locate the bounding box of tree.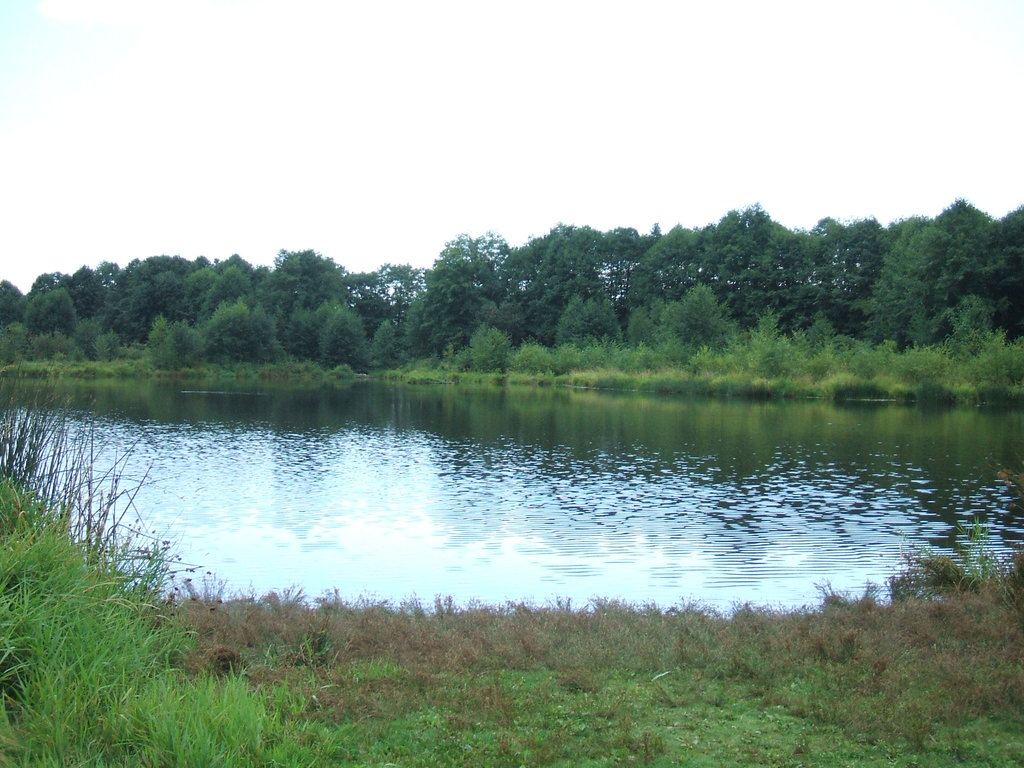
Bounding box: 927:191:979:256.
